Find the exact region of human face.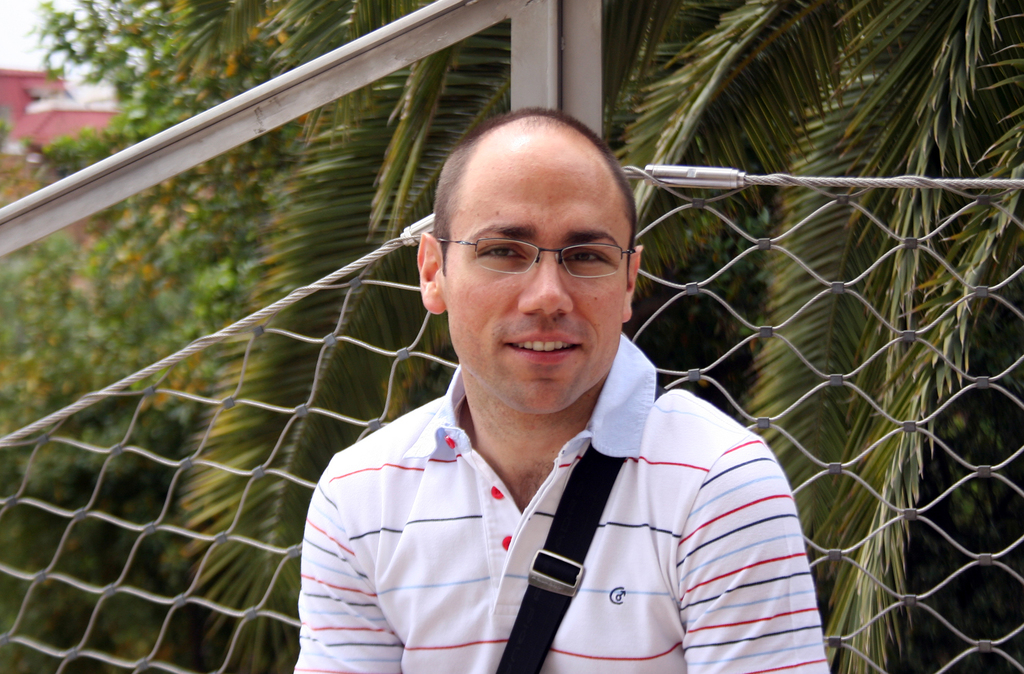
Exact region: 444, 154, 625, 409.
